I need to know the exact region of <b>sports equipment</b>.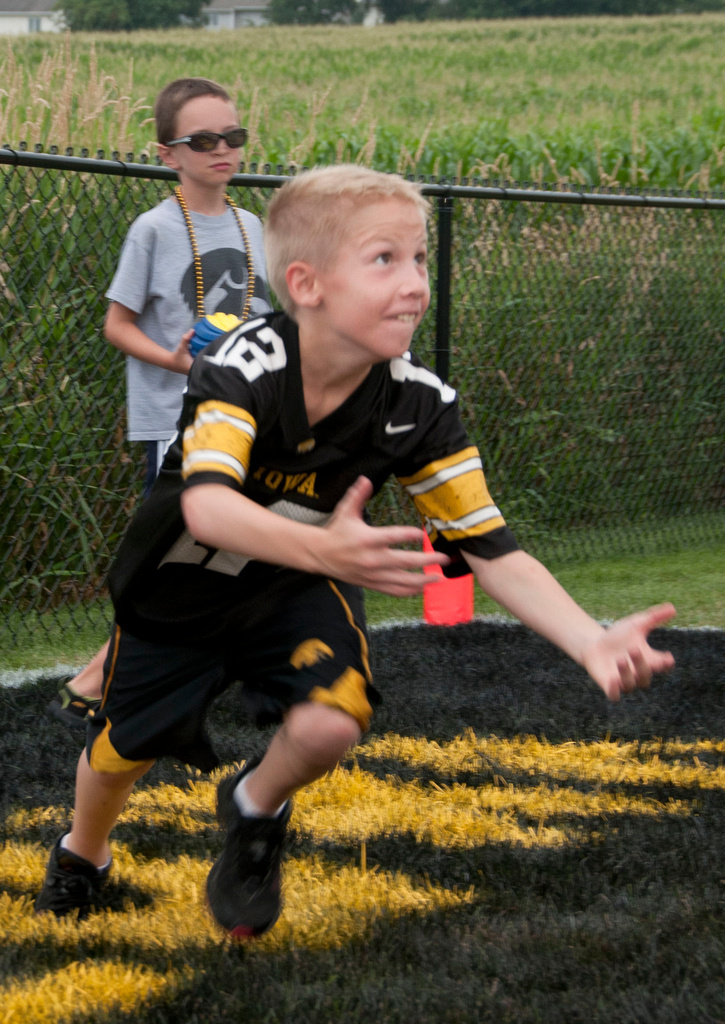
Region: [x1=204, y1=750, x2=296, y2=939].
